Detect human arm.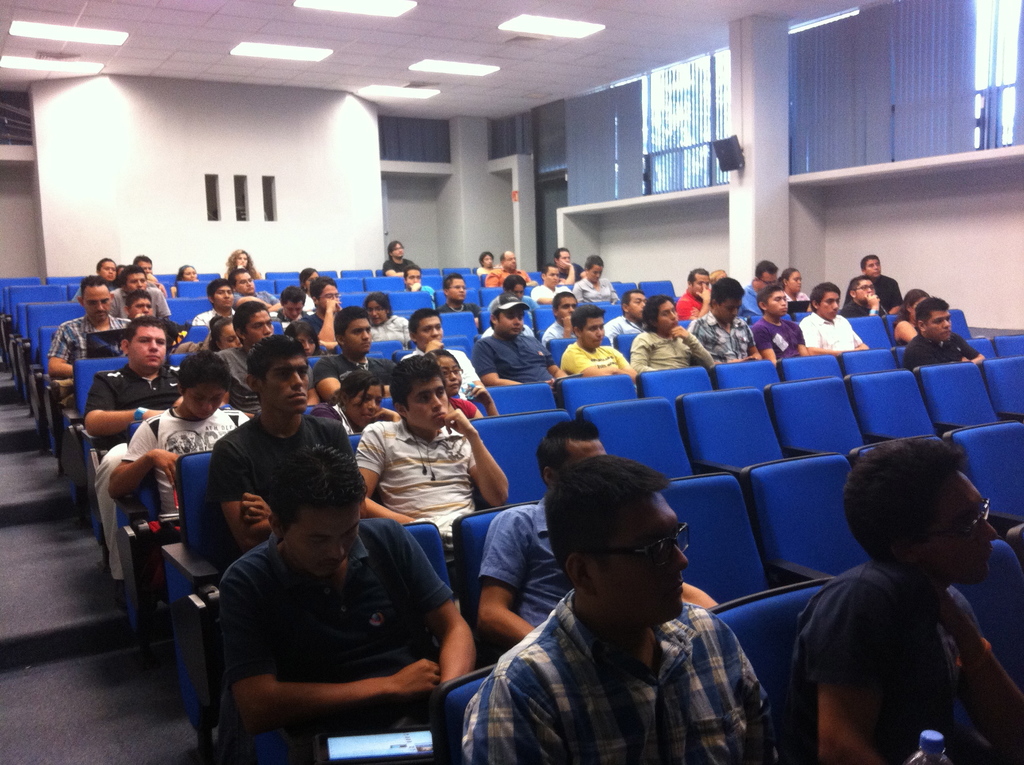
Detected at detection(855, 328, 864, 348).
